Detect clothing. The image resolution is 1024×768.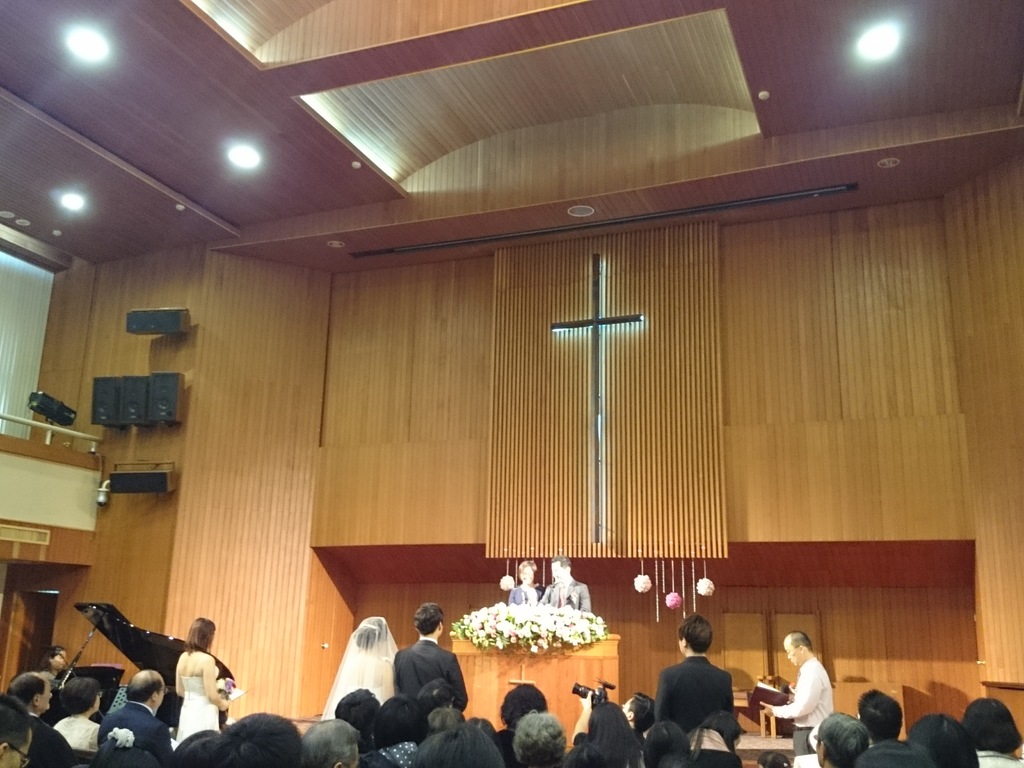
320 616 399 725.
